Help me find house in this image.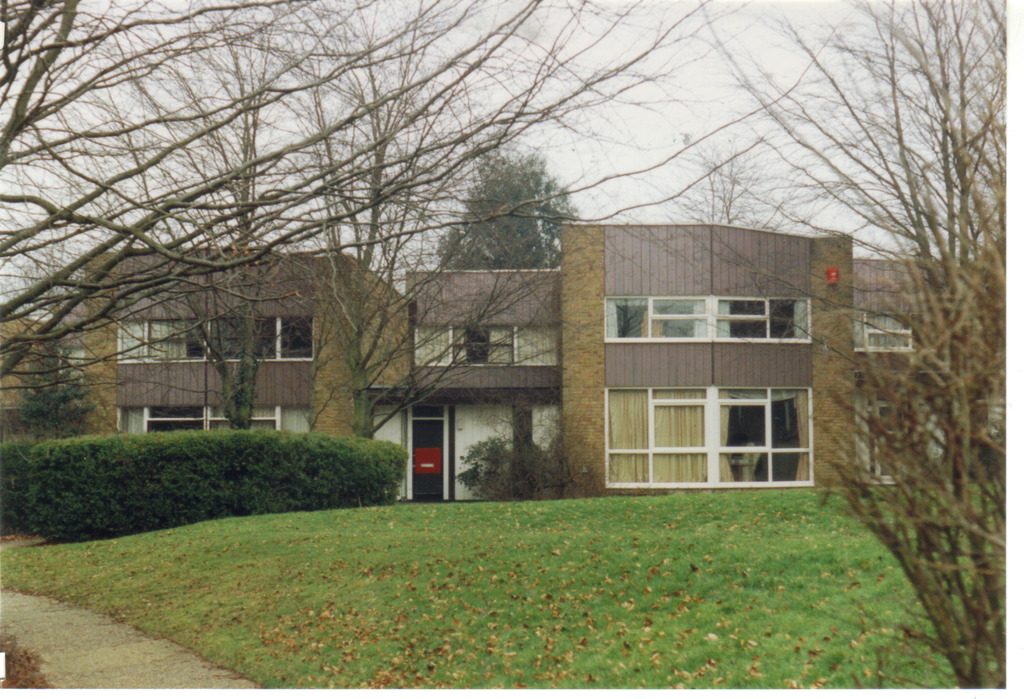
Found it: <box>865,258,1002,498</box>.
